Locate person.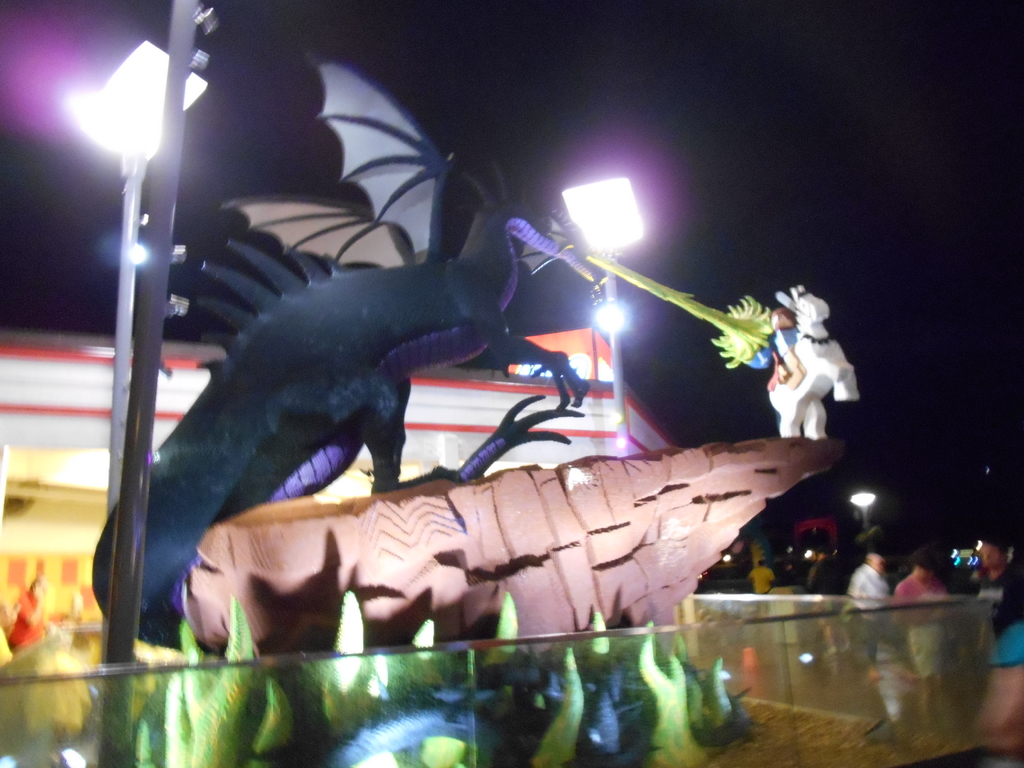
Bounding box: l=969, t=538, r=1023, b=655.
